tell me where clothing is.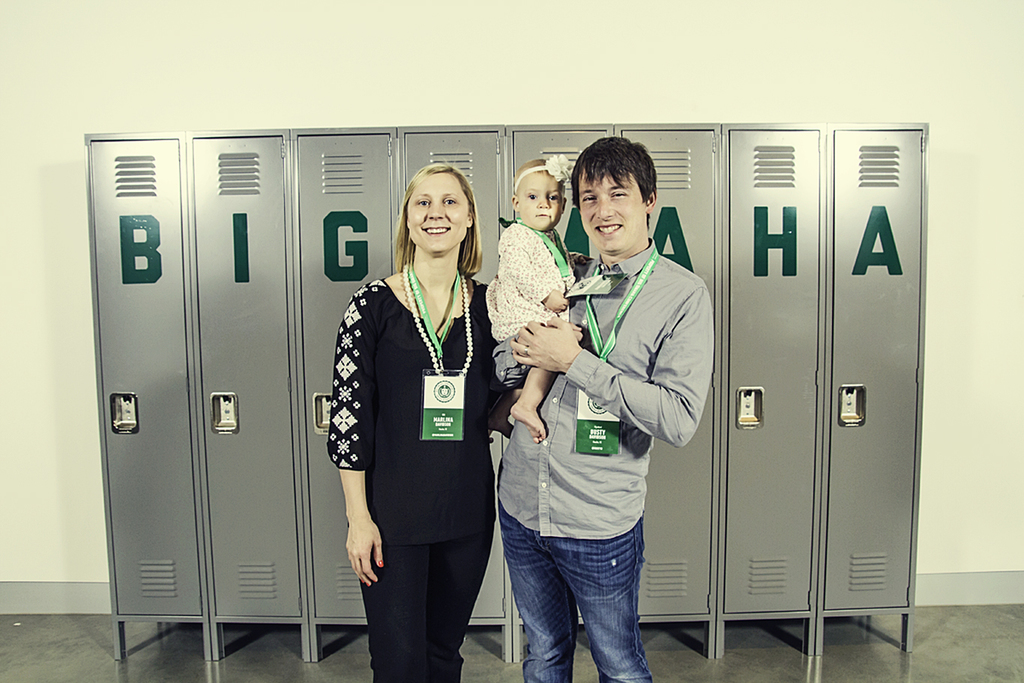
clothing is at (x1=322, y1=213, x2=511, y2=681).
